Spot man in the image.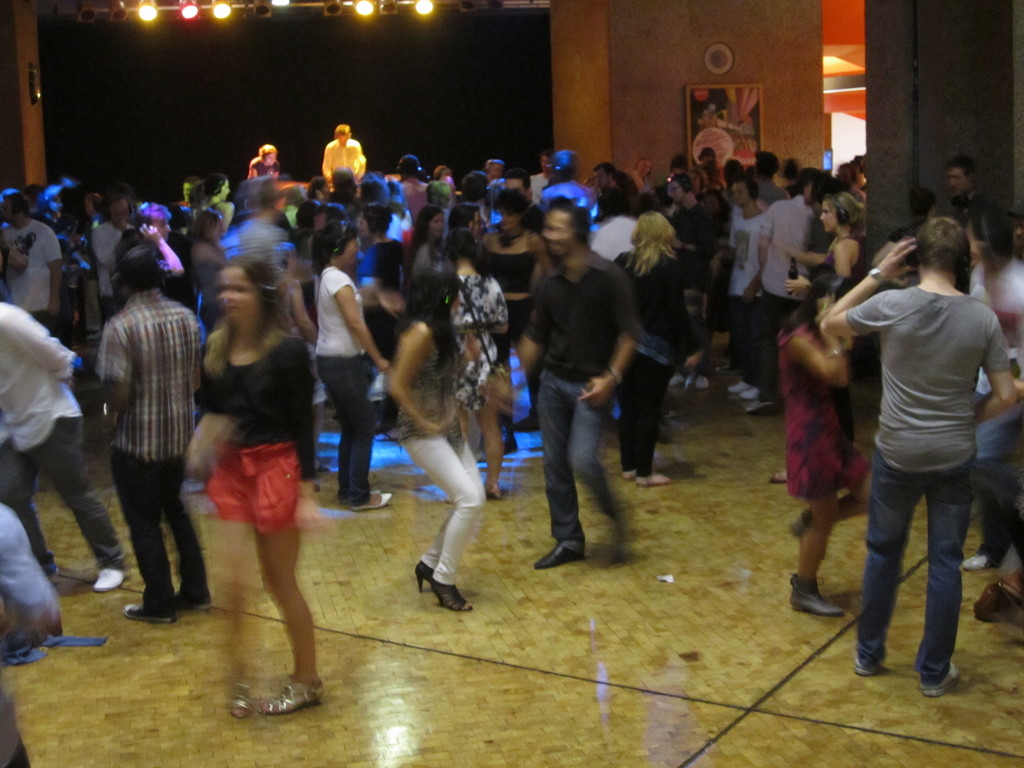
man found at 0, 297, 130, 591.
